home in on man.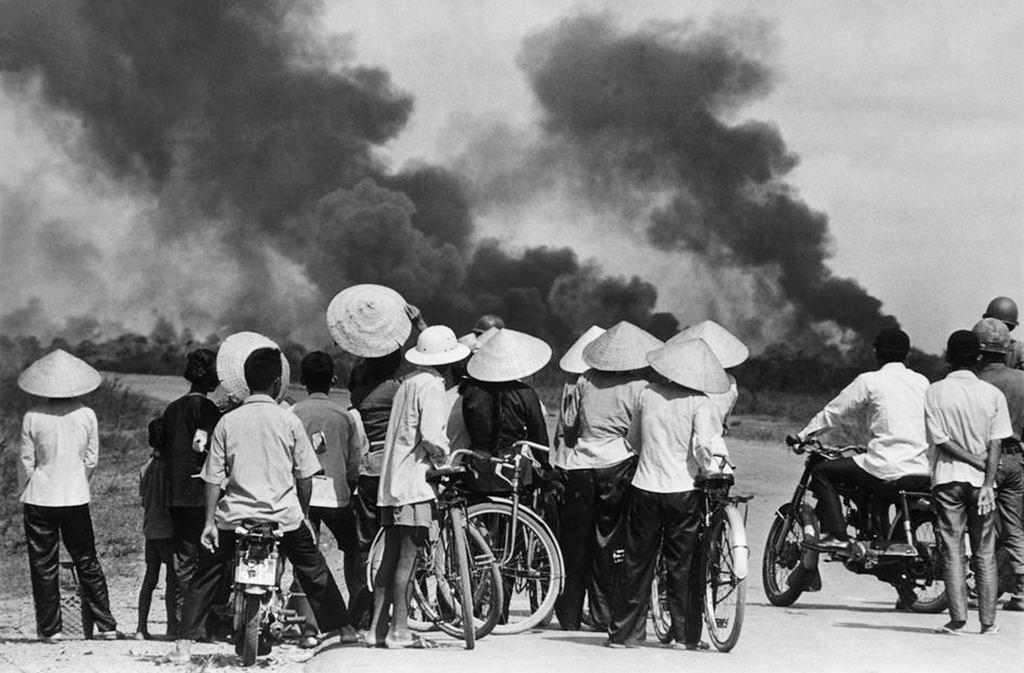
Homed in at 966, 296, 1023, 375.
